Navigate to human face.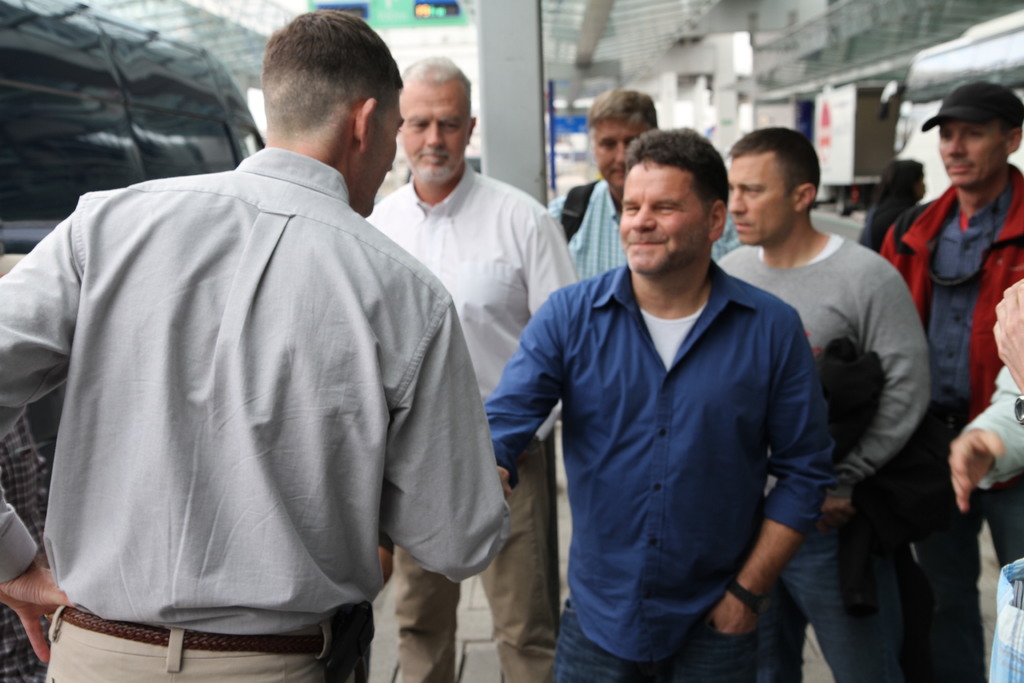
Navigation target: left=618, top=158, right=710, bottom=265.
